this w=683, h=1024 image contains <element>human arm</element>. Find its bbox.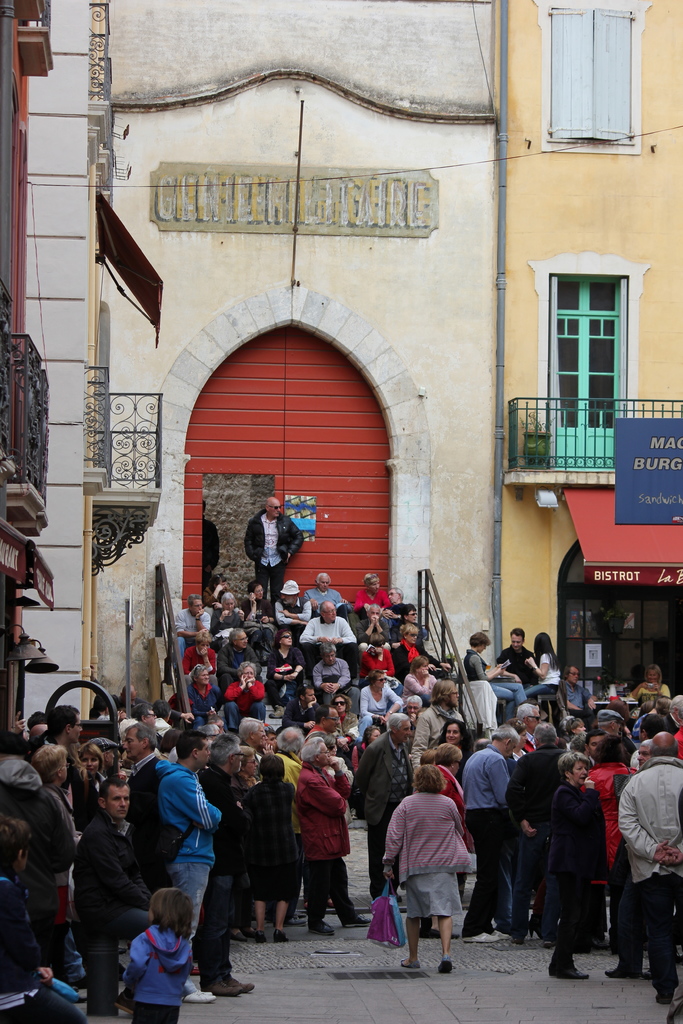
crop(660, 840, 682, 867).
